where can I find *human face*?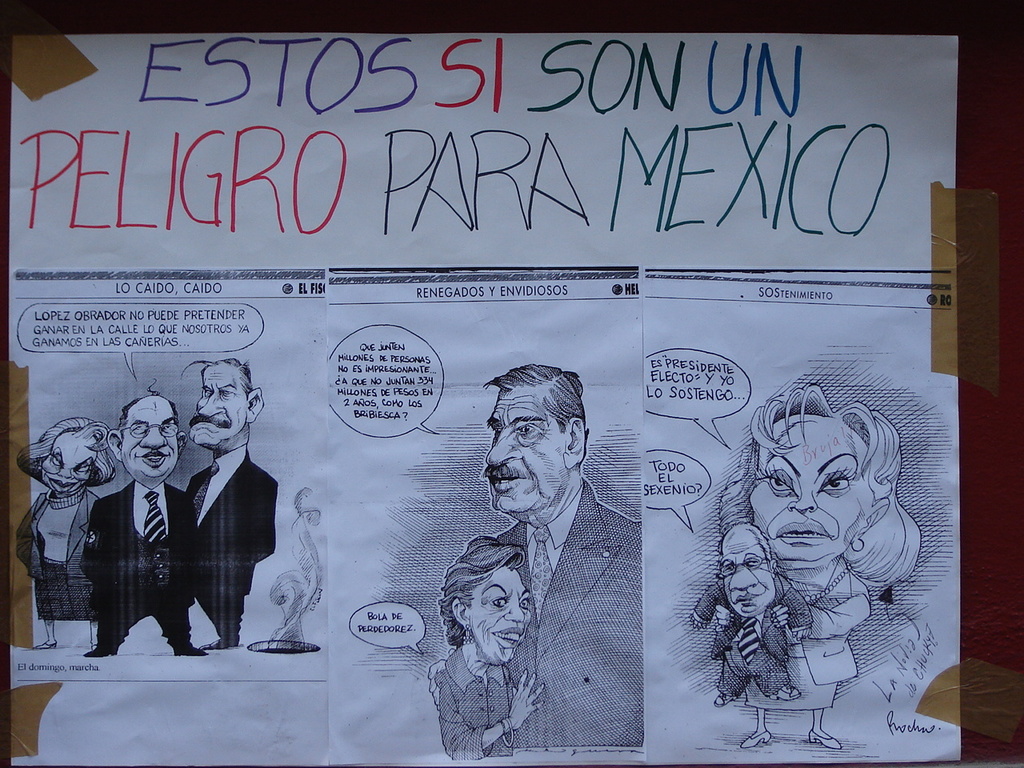
You can find it at x1=751 y1=412 x2=882 y2=564.
